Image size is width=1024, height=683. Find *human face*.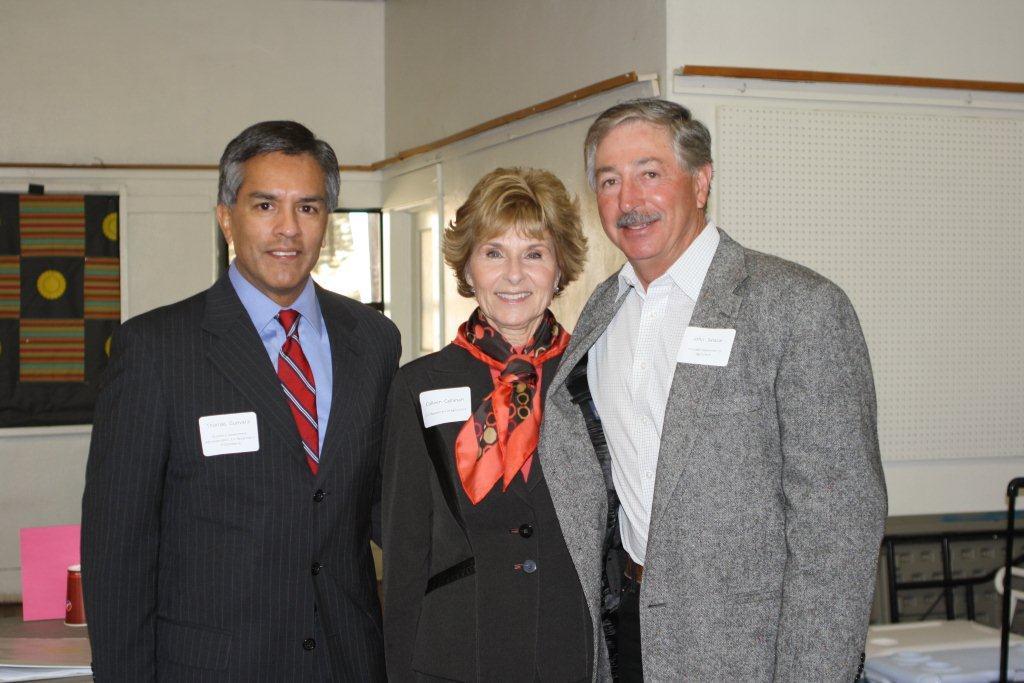
locate(470, 224, 554, 327).
